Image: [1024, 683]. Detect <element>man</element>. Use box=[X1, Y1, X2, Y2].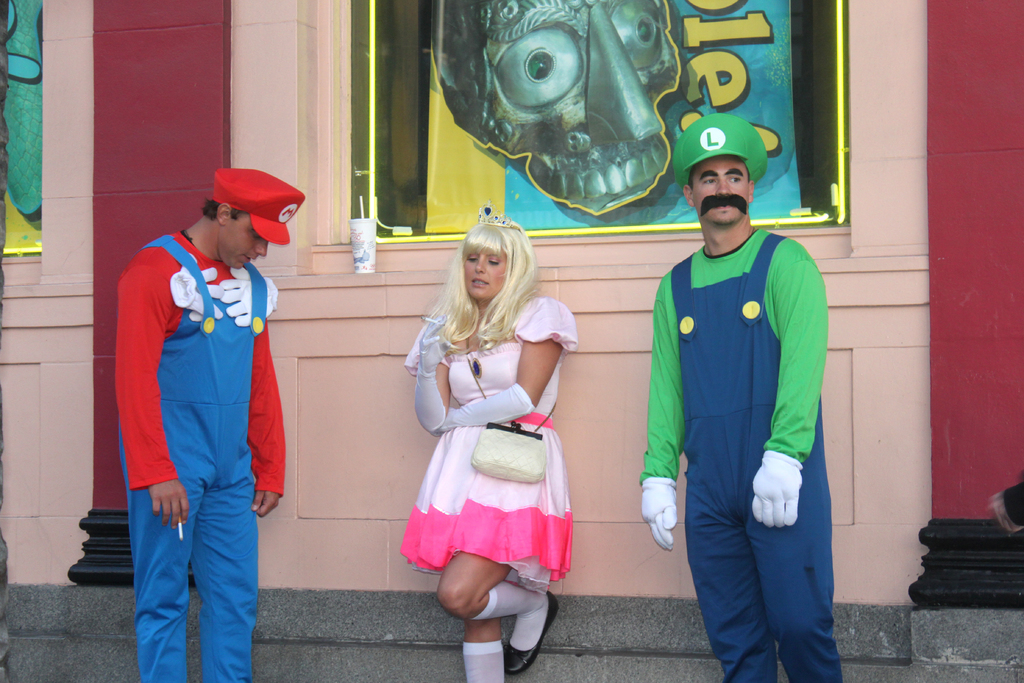
box=[118, 163, 300, 682].
